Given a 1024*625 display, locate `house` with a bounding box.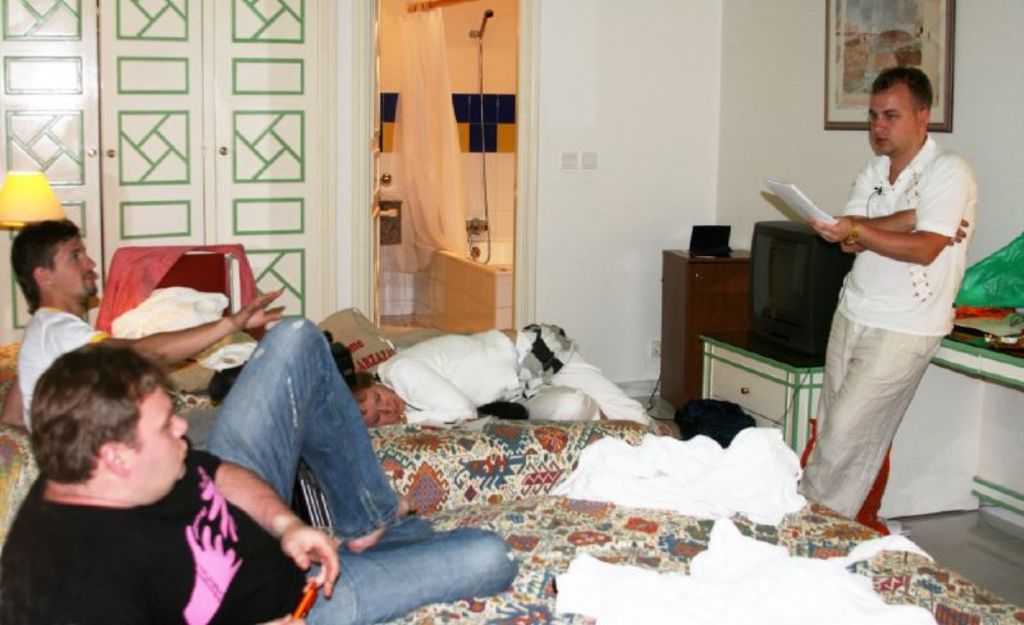
Located: Rect(0, 26, 1023, 597).
